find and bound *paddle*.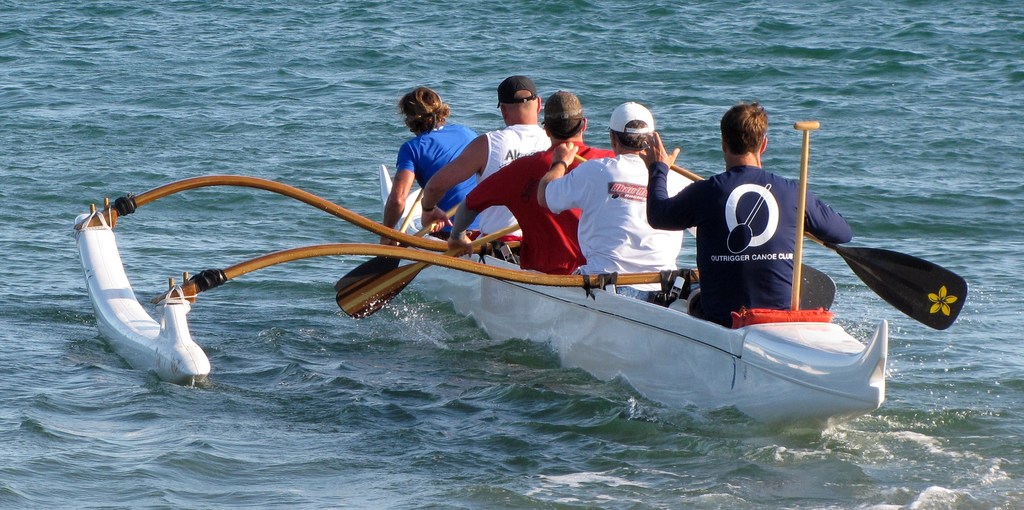
Bound: box=[329, 187, 424, 296].
